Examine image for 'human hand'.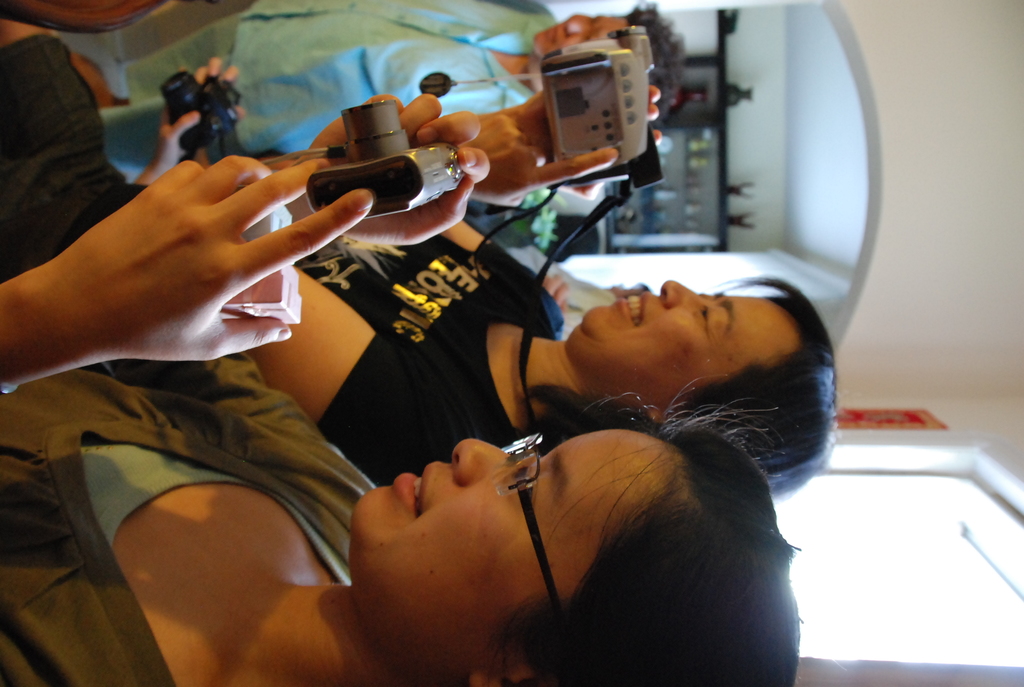
Examination result: 544,271,570,317.
